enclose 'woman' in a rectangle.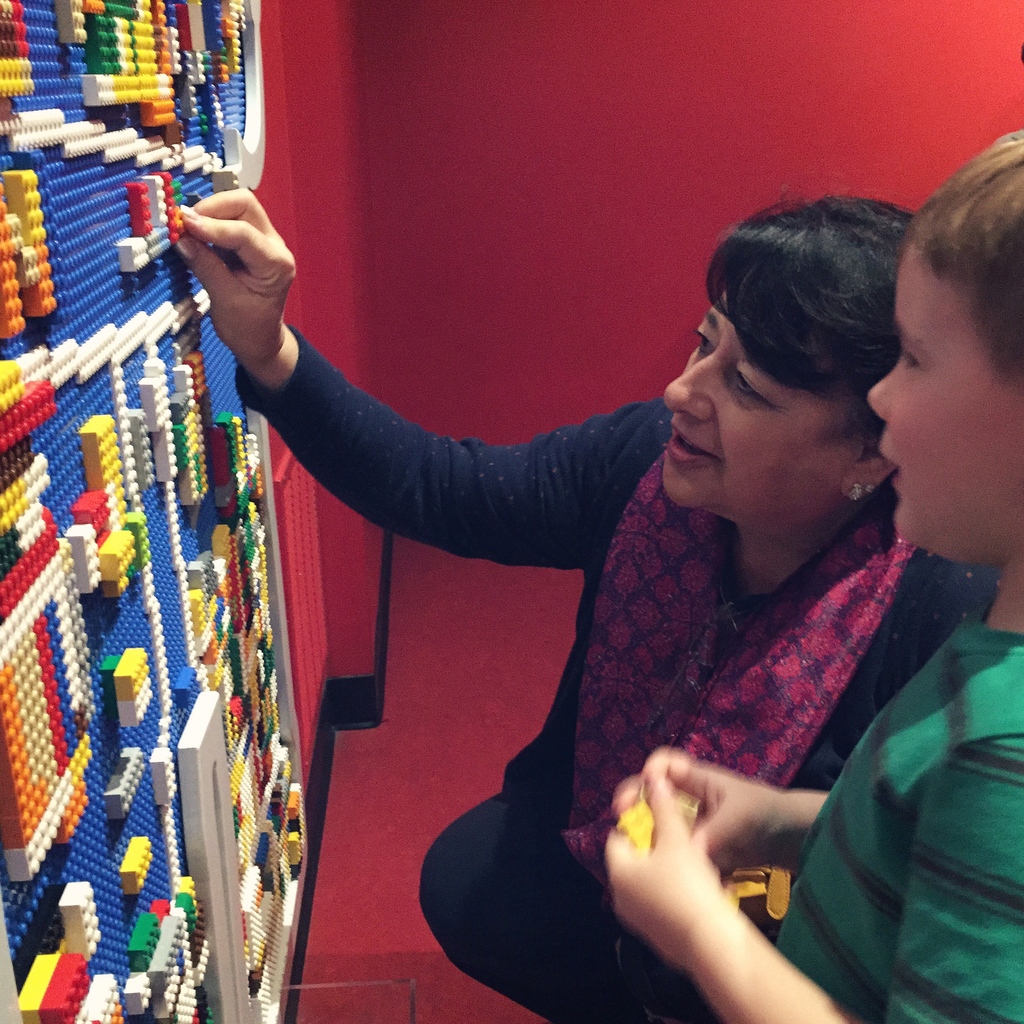
region(193, 182, 944, 1023).
